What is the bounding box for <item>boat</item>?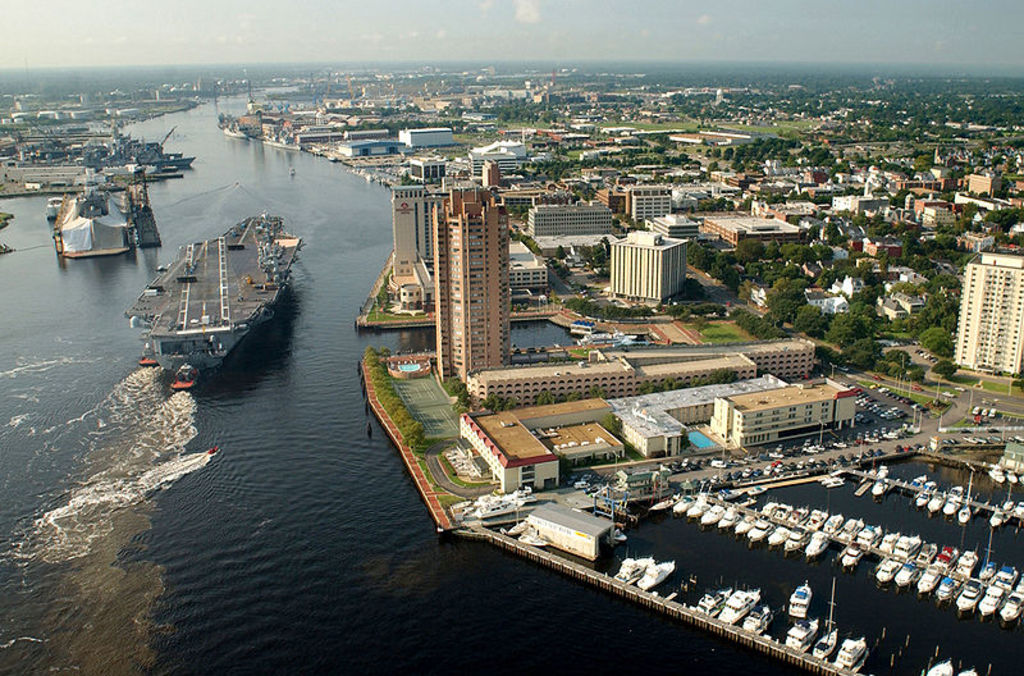
left=923, top=653, right=955, bottom=675.
